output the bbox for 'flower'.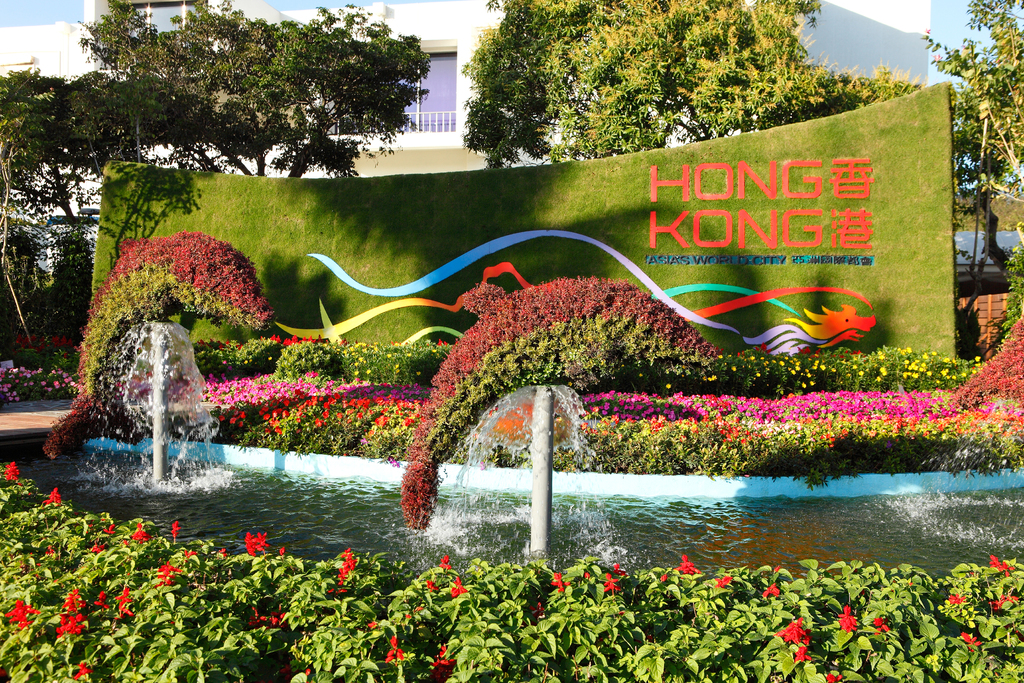
[left=220, top=549, right=228, bottom=558].
